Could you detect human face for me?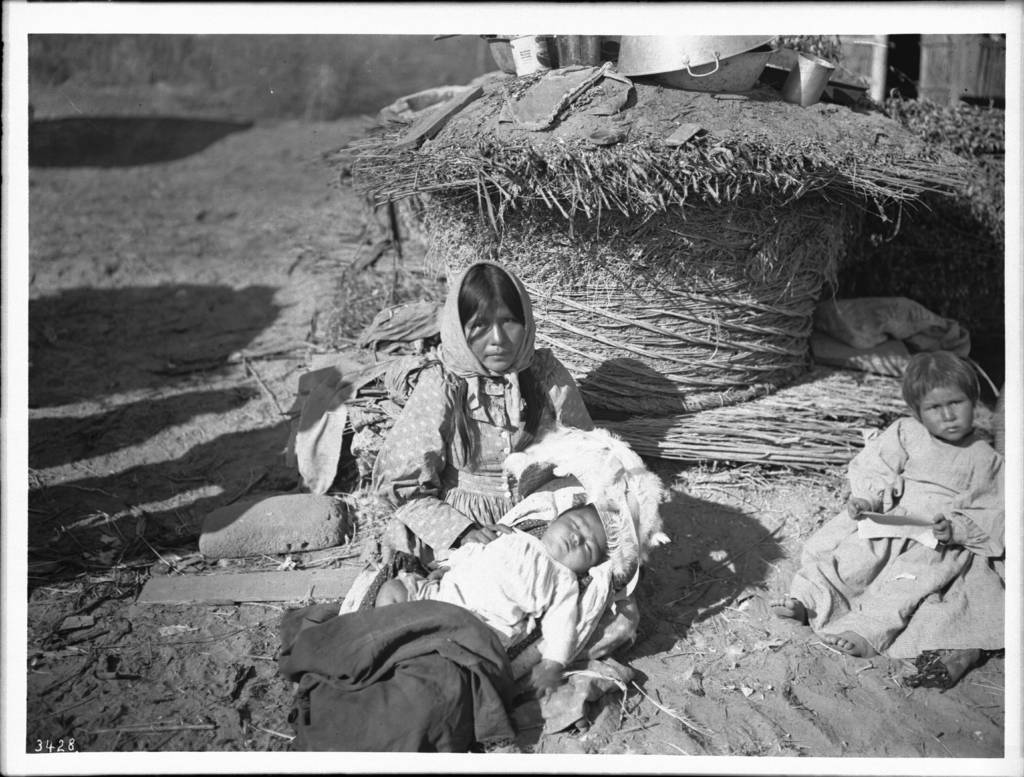
Detection result: [x1=918, y1=391, x2=976, y2=446].
